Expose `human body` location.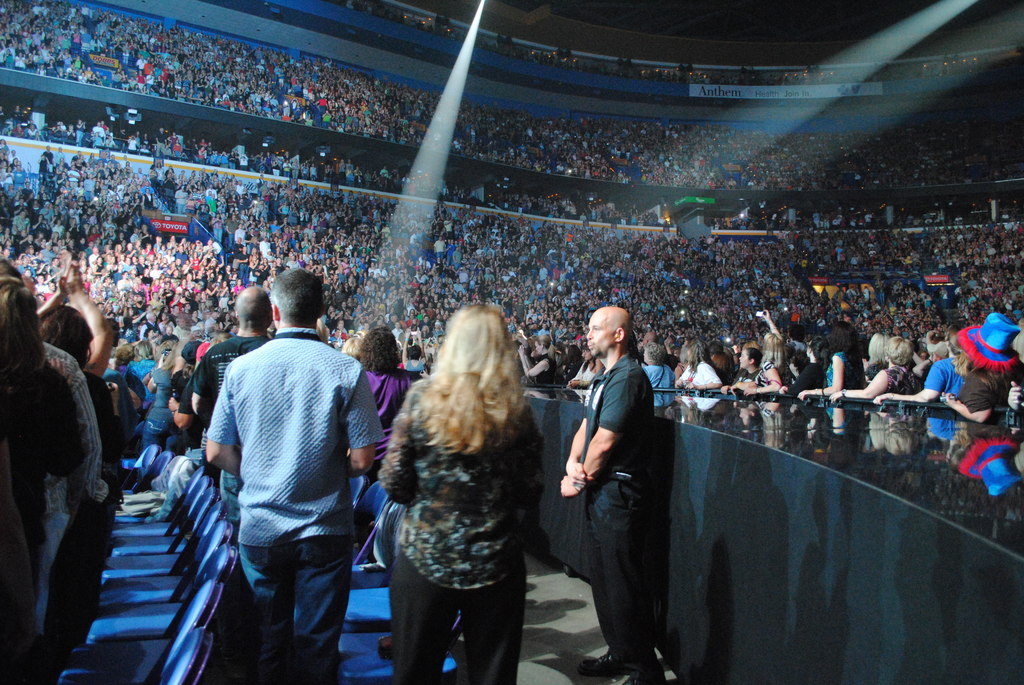
Exposed at [x1=561, y1=308, x2=664, y2=684].
